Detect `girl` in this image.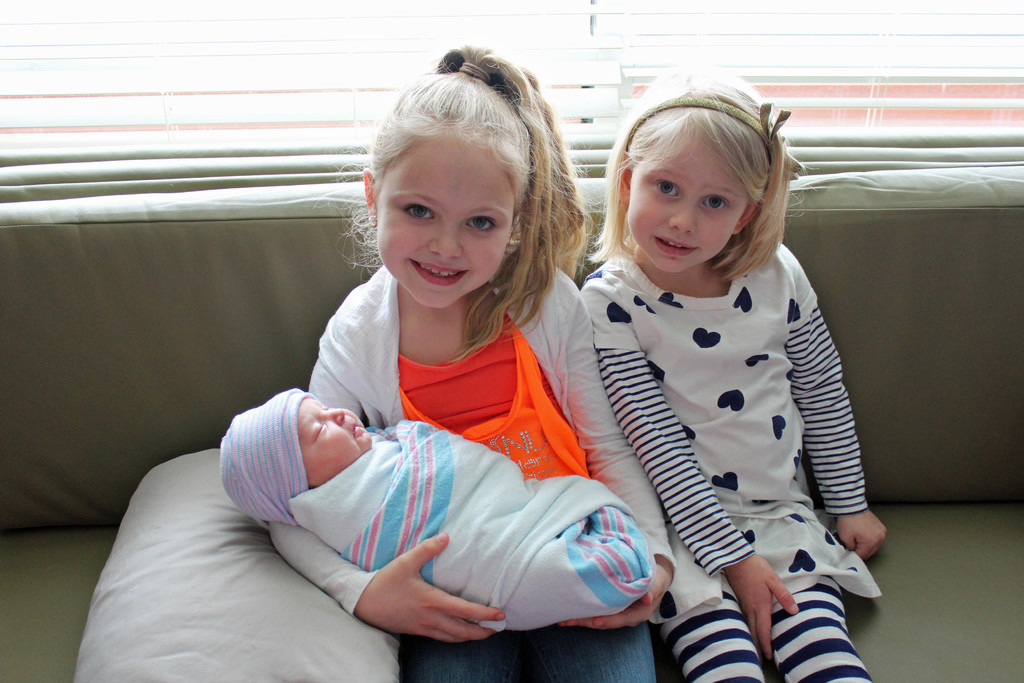
Detection: (left=580, top=75, right=885, bottom=681).
